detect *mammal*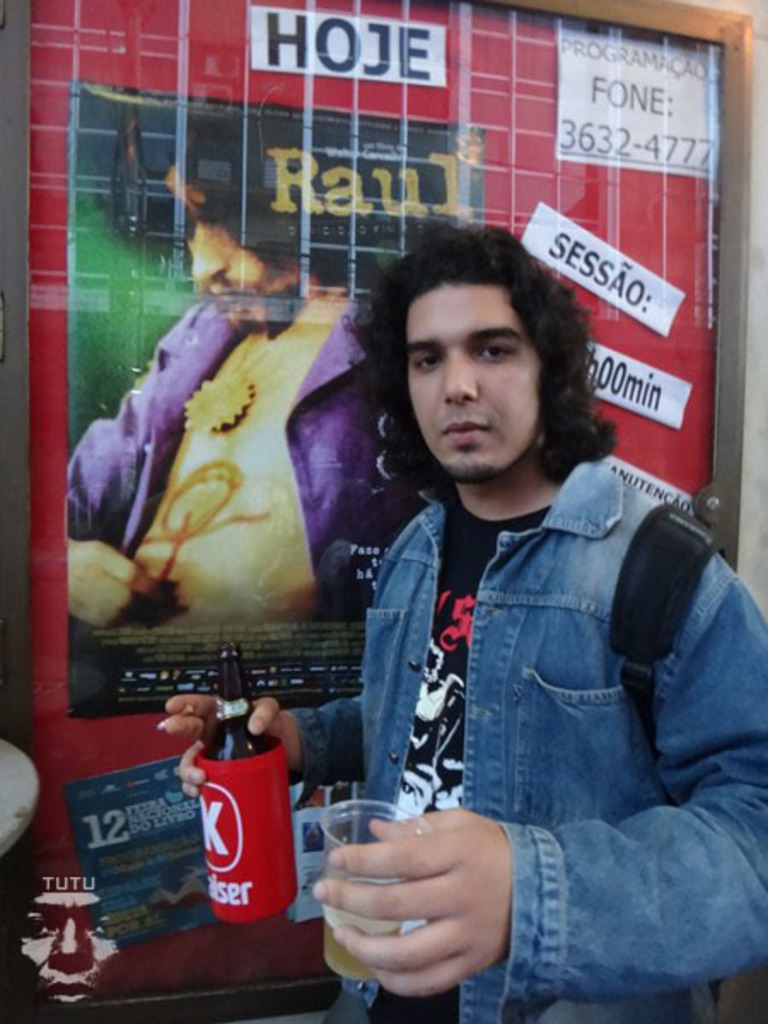
BBox(268, 186, 722, 1015)
